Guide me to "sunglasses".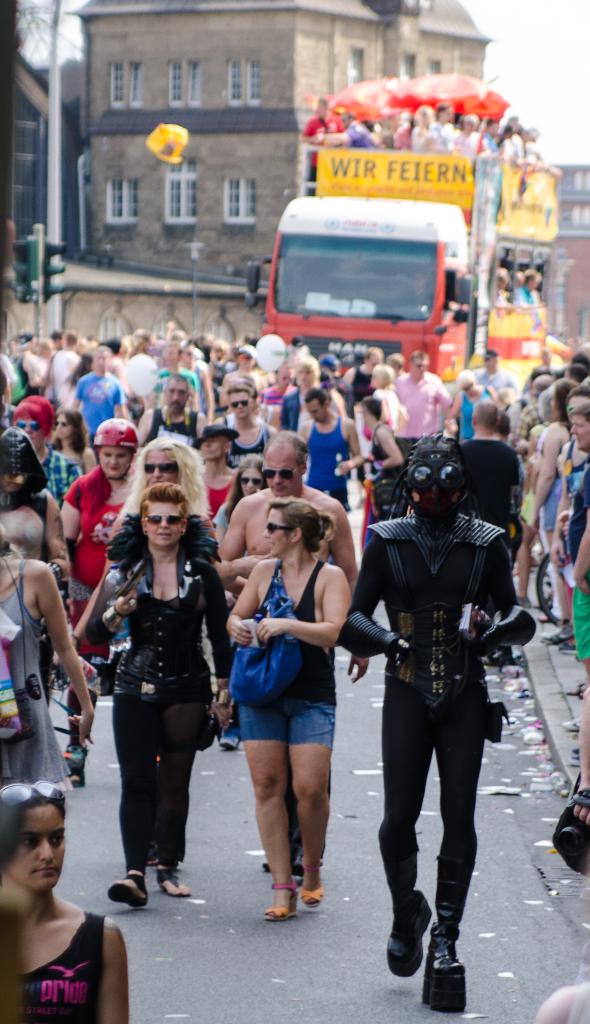
Guidance: Rect(0, 783, 64, 808).
